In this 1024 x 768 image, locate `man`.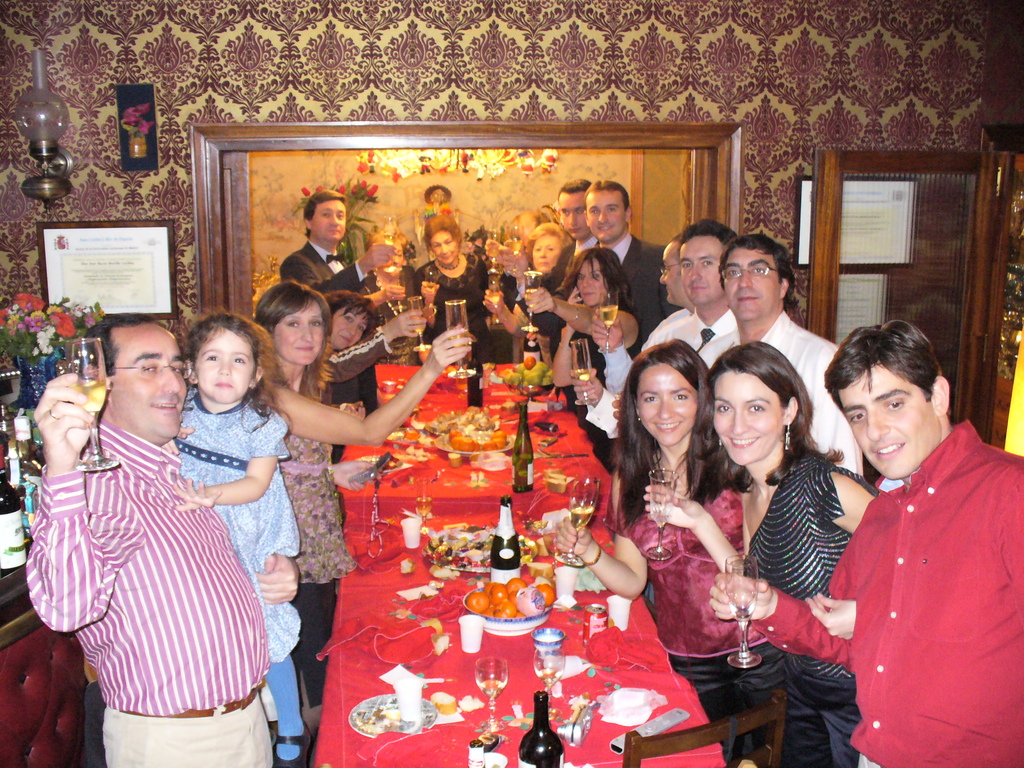
Bounding box: (692,236,856,480).
